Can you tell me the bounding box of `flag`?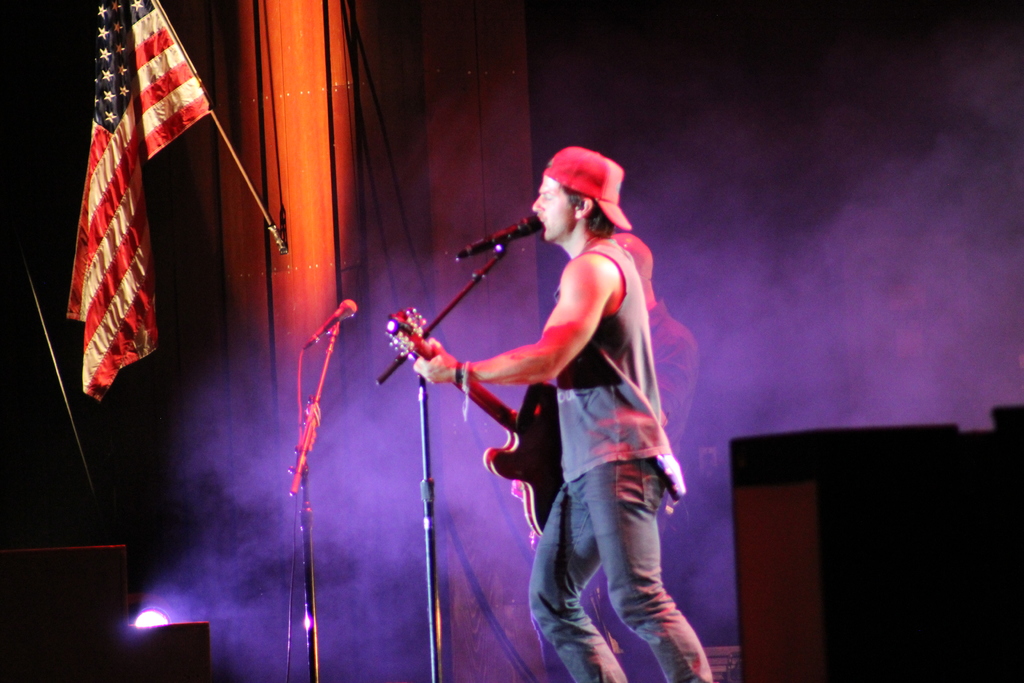
left=58, top=12, right=208, bottom=406.
